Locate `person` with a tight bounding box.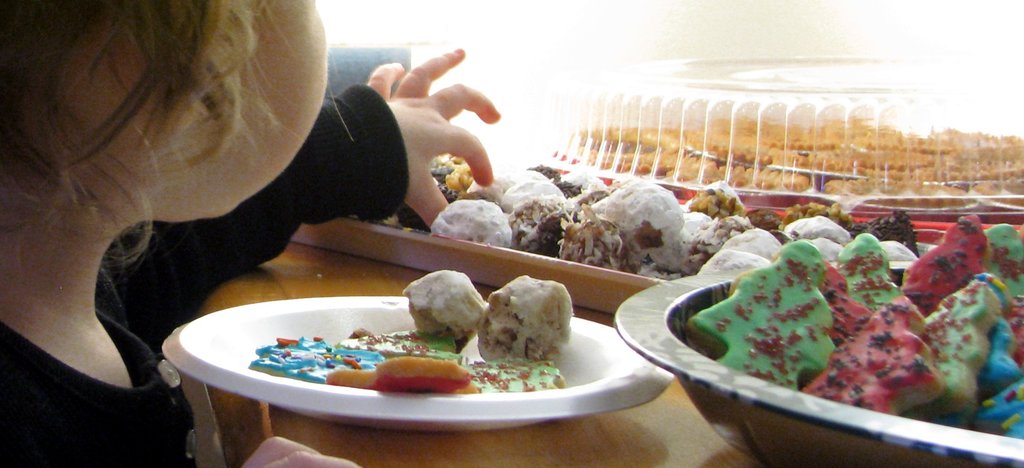
x1=0, y1=0, x2=503, y2=467.
